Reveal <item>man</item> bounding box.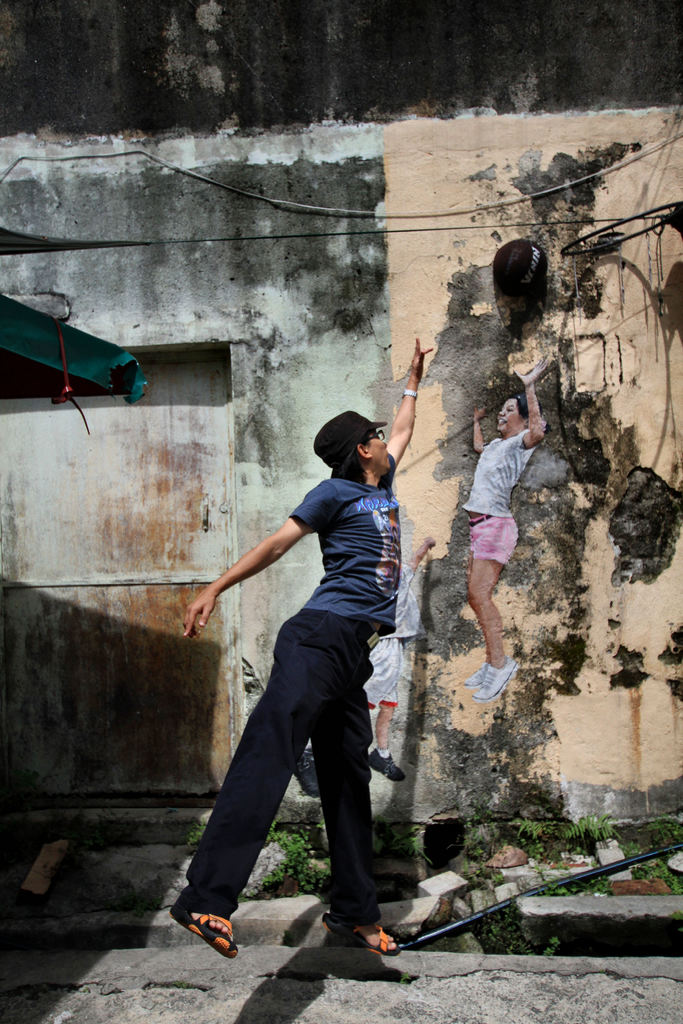
Revealed: select_region(181, 426, 418, 963).
